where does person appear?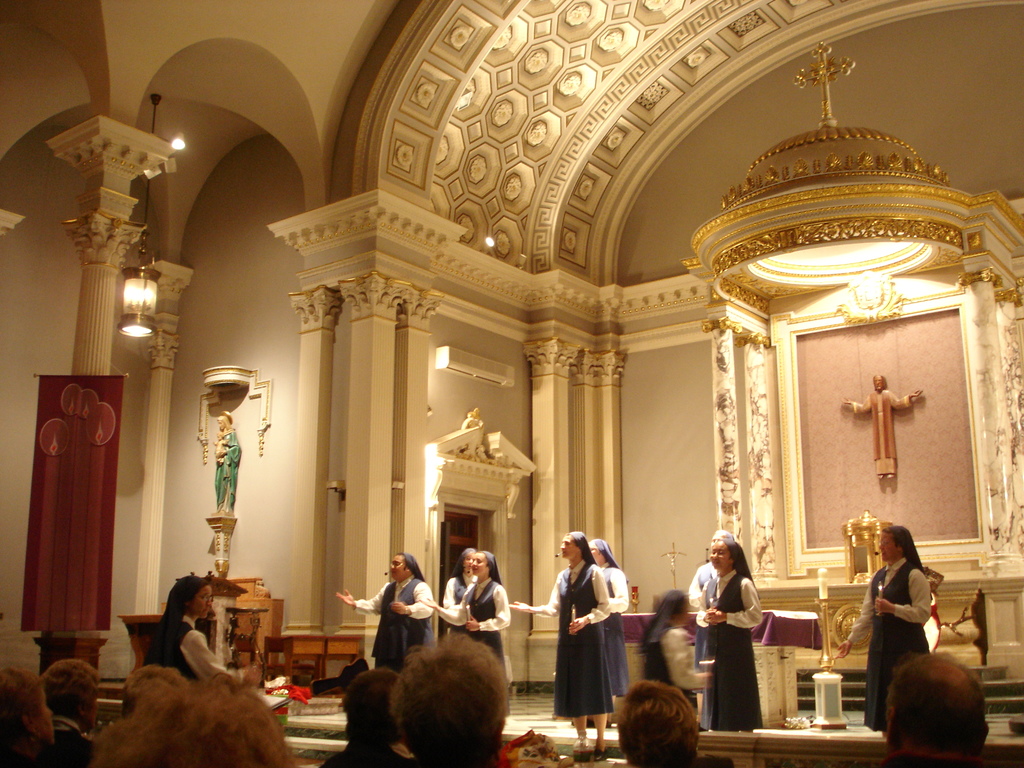
Appears at box(36, 655, 102, 762).
